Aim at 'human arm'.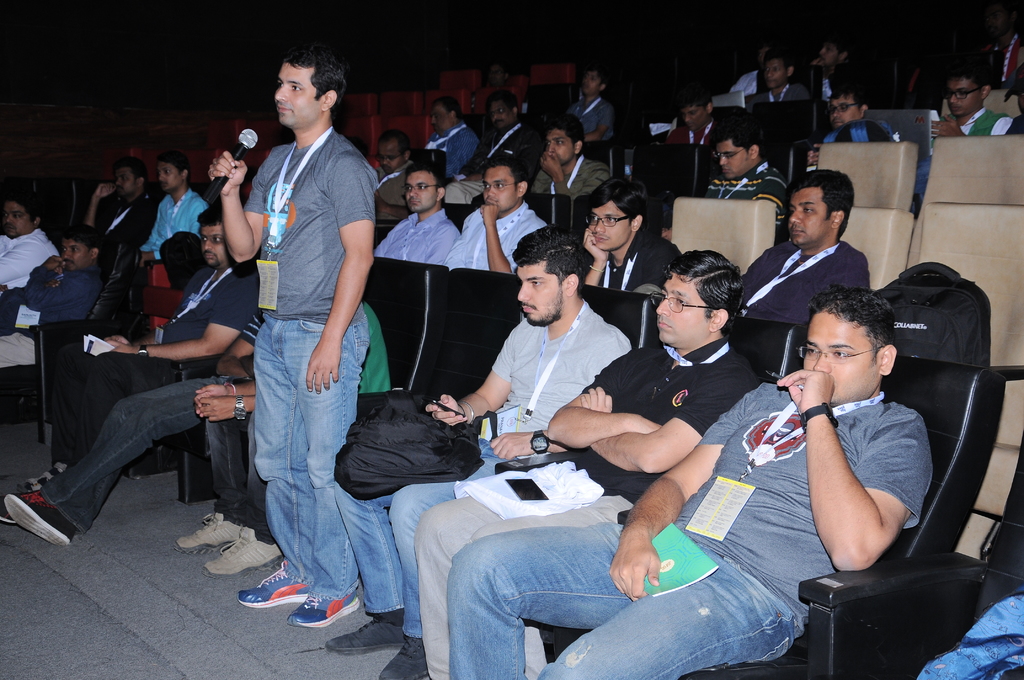
Aimed at {"left": 794, "top": 392, "right": 935, "bottom": 584}.
